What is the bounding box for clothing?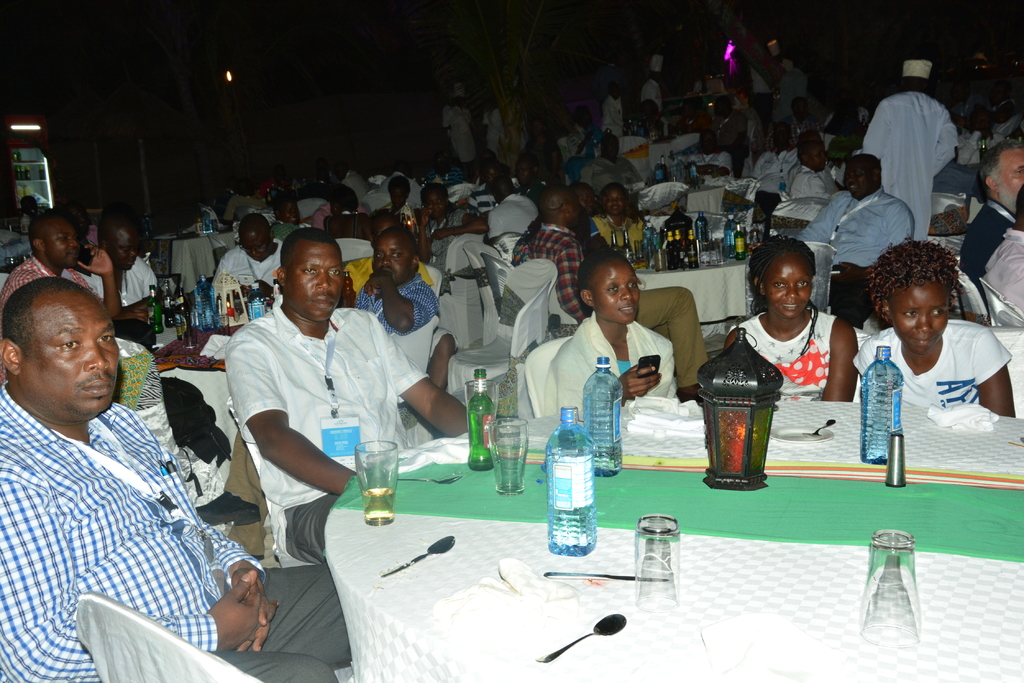
(x1=216, y1=296, x2=431, y2=557).
